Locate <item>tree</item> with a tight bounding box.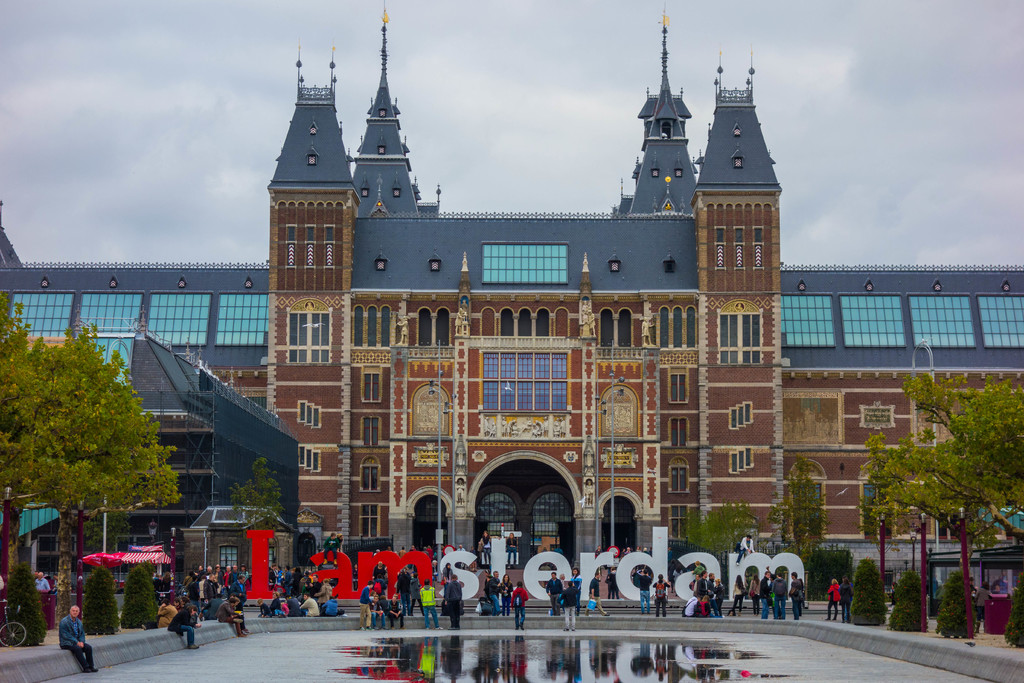
box(84, 562, 113, 636).
